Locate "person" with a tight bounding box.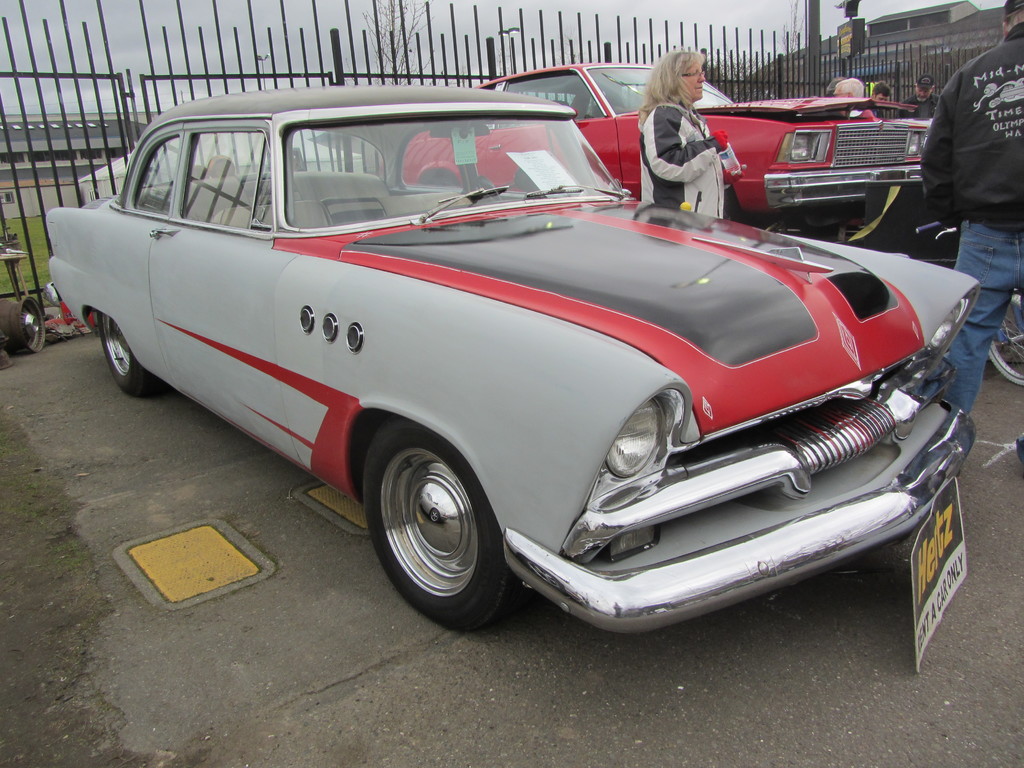
830,77,876,121.
